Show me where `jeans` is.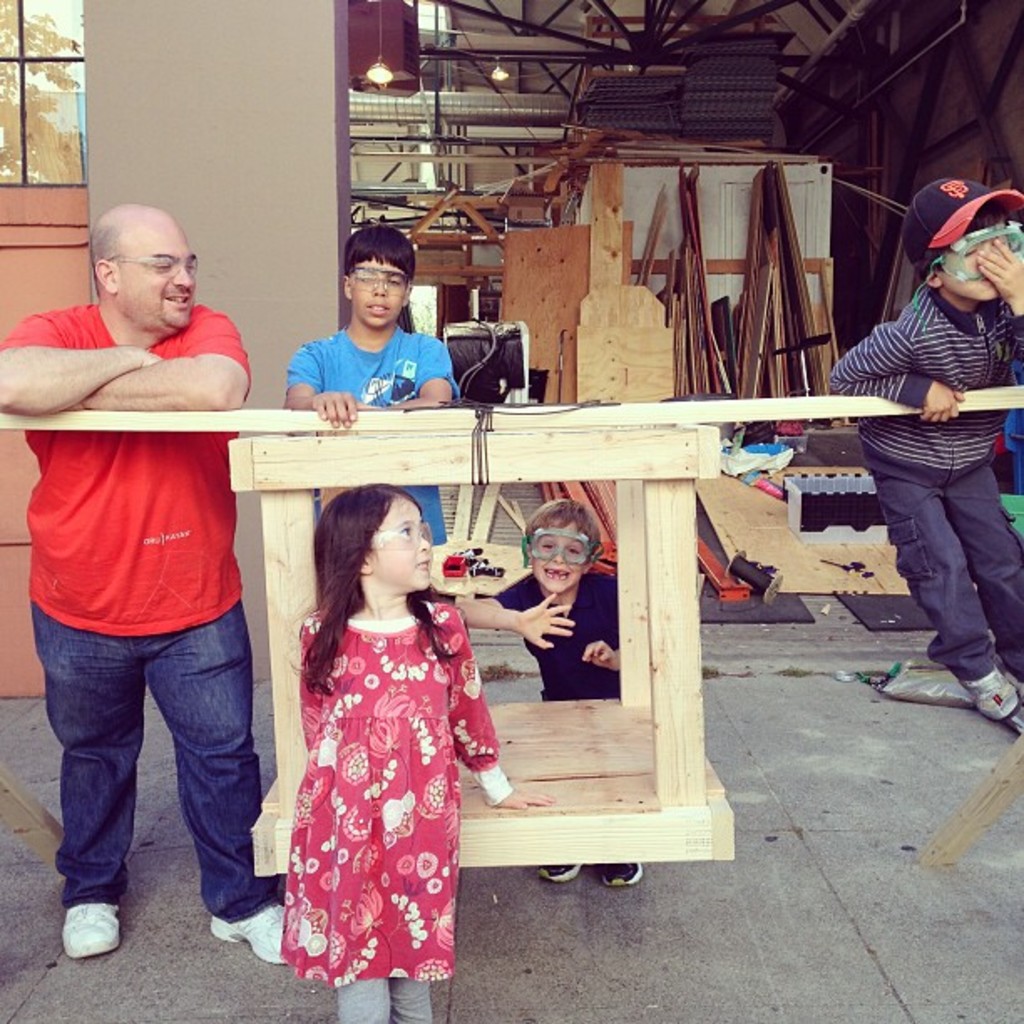
`jeans` is at bbox=[298, 959, 460, 1022].
